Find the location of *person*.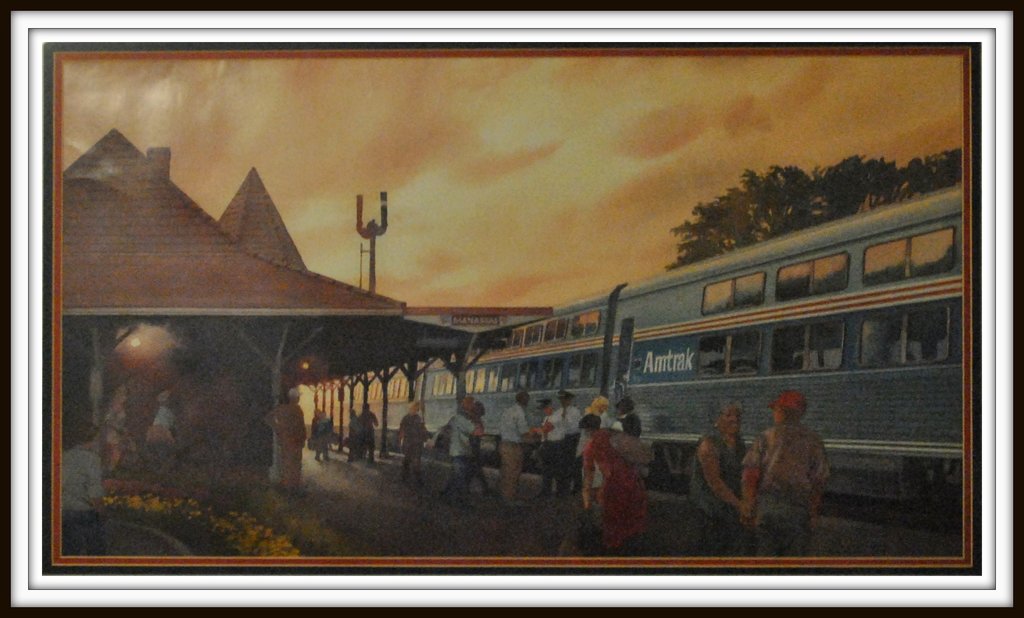
Location: [357,401,380,462].
